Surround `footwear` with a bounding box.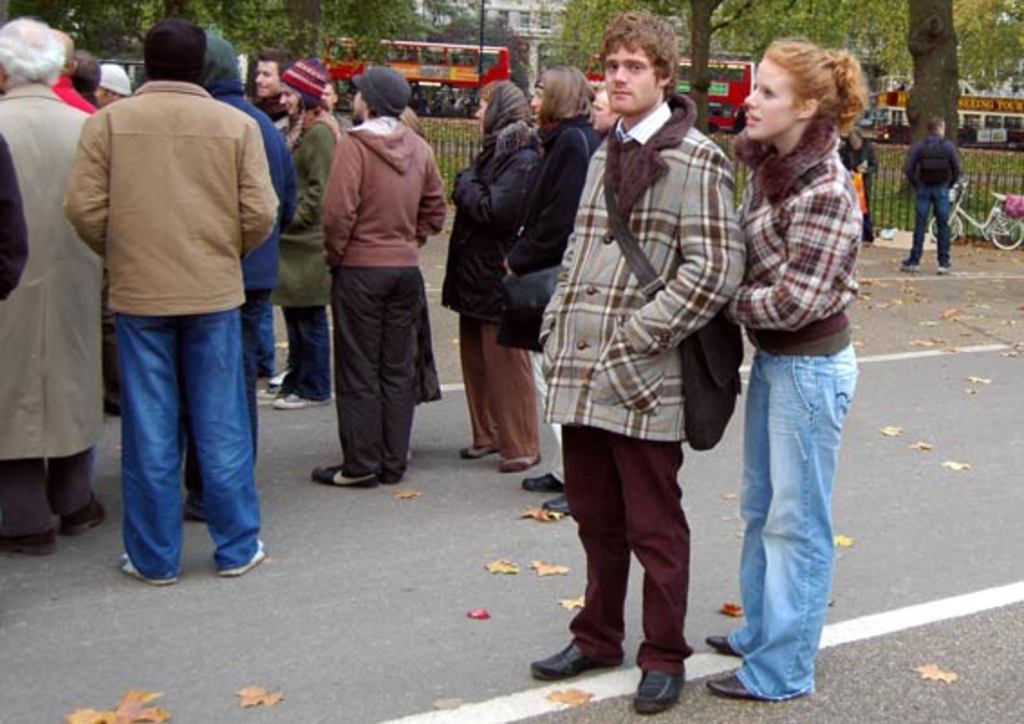
bbox=[462, 446, 486, 453].
